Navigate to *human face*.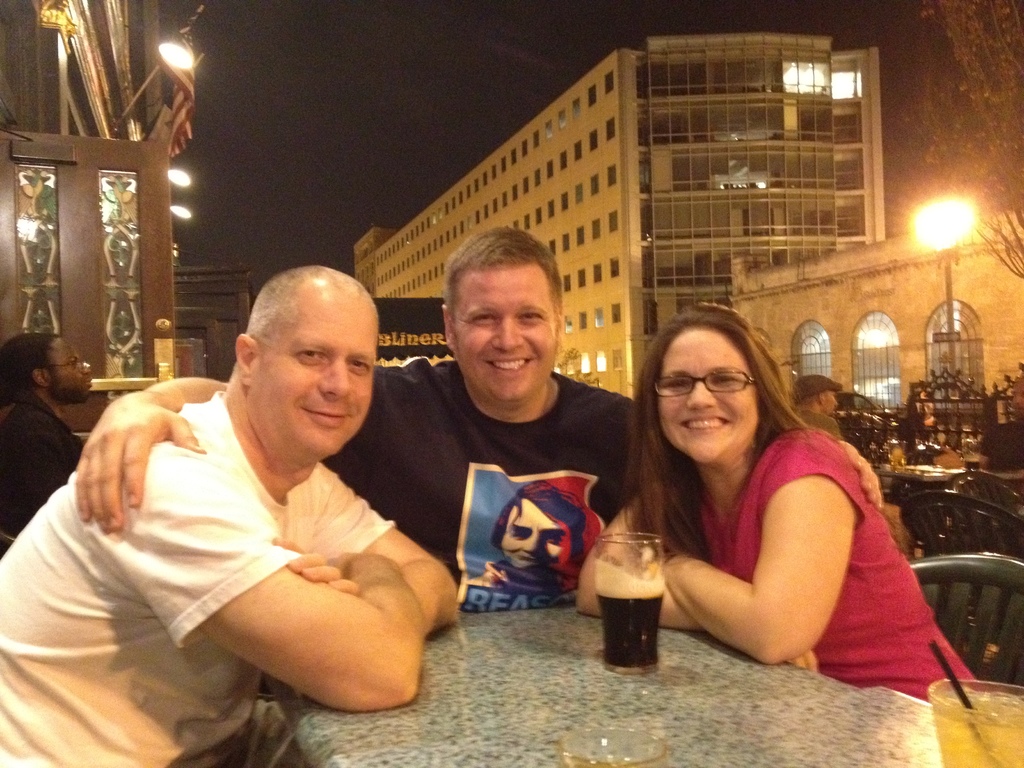
Navigation target: x1=660, y1=326, x2=754, y2=460.
